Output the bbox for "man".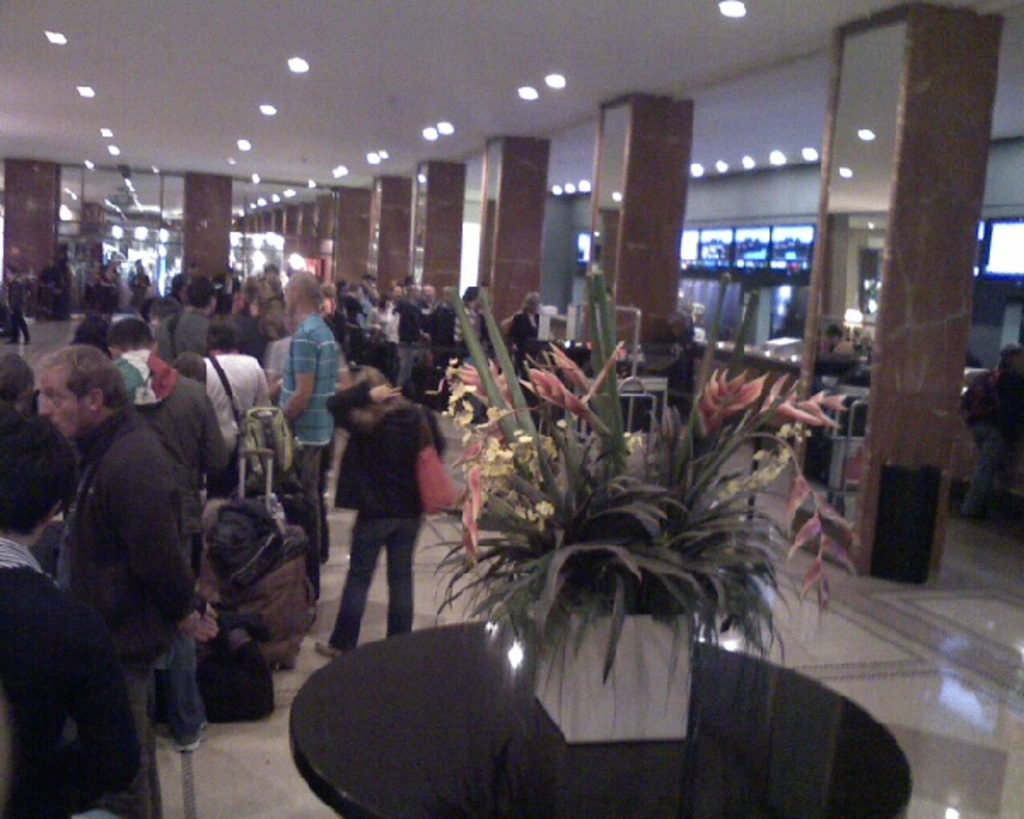
273:266:341:594.
